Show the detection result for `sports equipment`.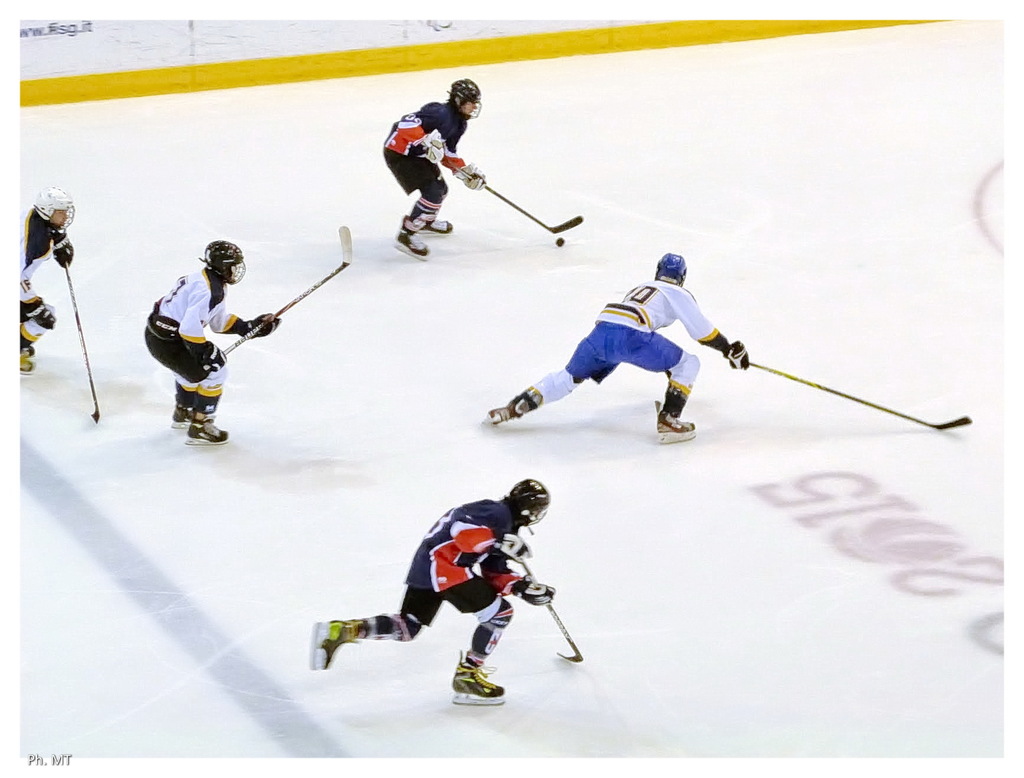
[left=19, top=295, right=53, bottom=327].
